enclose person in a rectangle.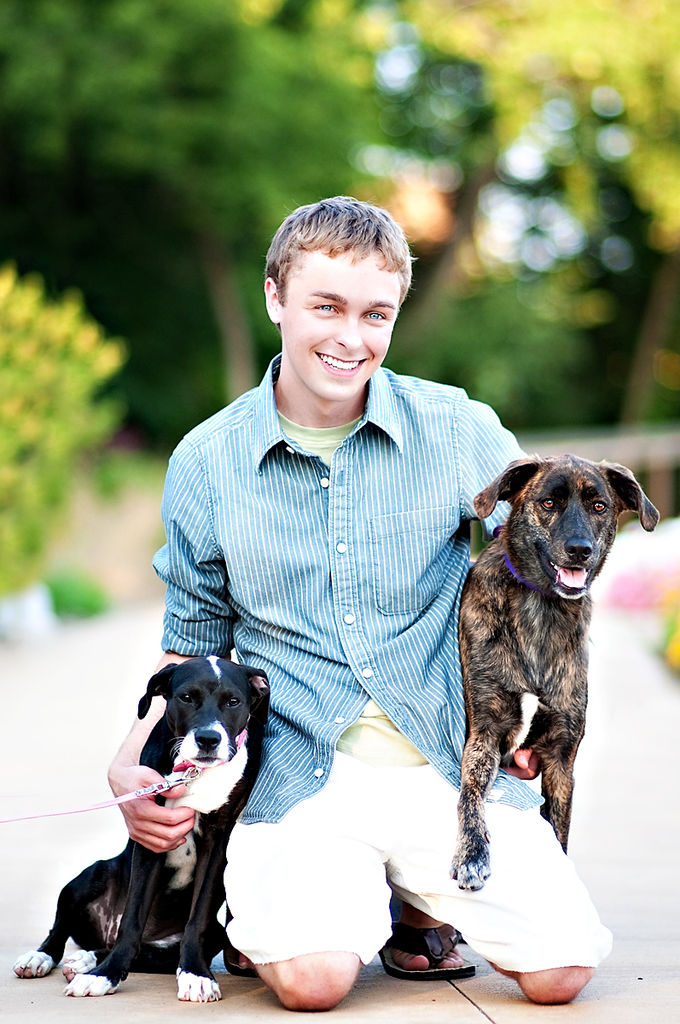
locate(102, 195, 613, 1002).
